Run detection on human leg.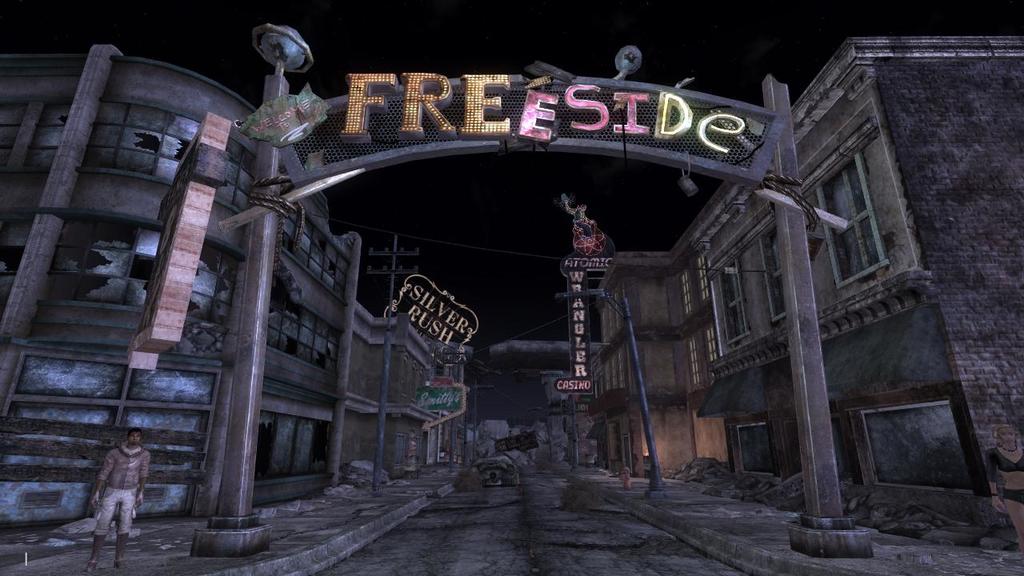
Result: region(121, 488, 136, 571).
